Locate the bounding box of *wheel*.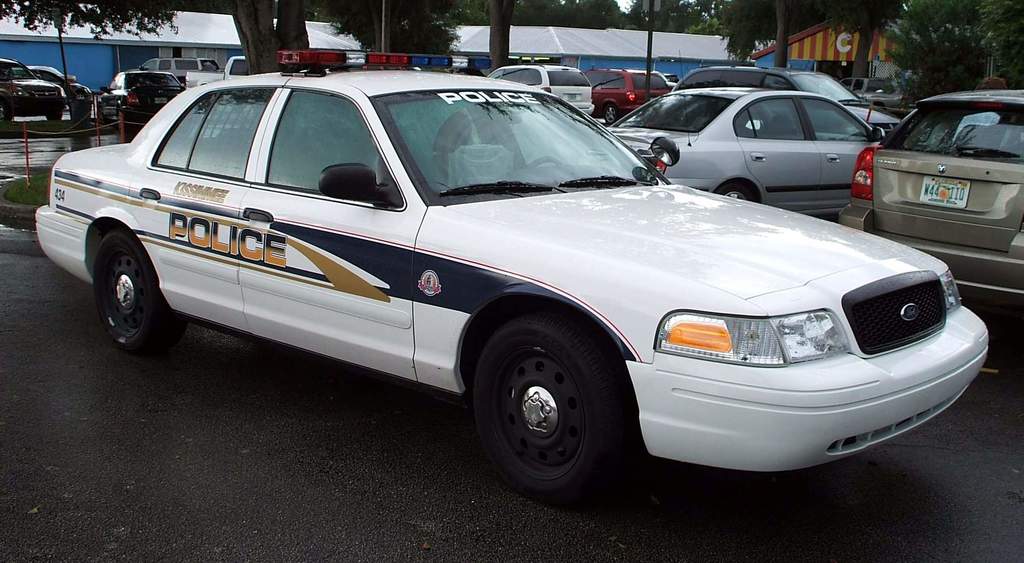
Bounding box: <region>116, 109, 124, 130</region>.
